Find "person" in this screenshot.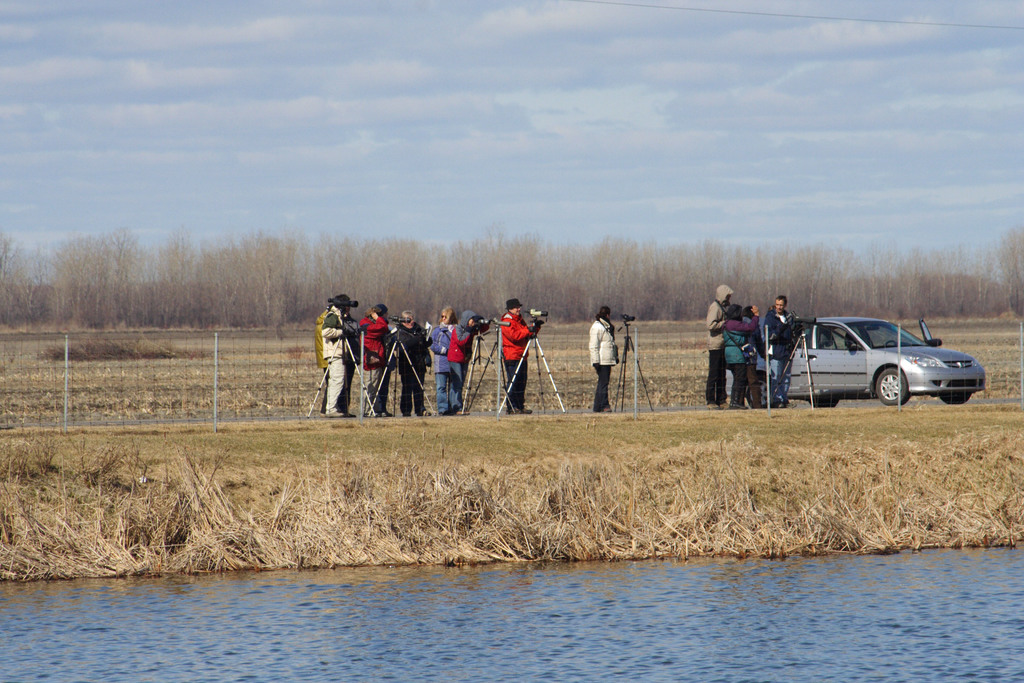
The bounding box for "person" is bbox=[725, 304, 765, 407].
